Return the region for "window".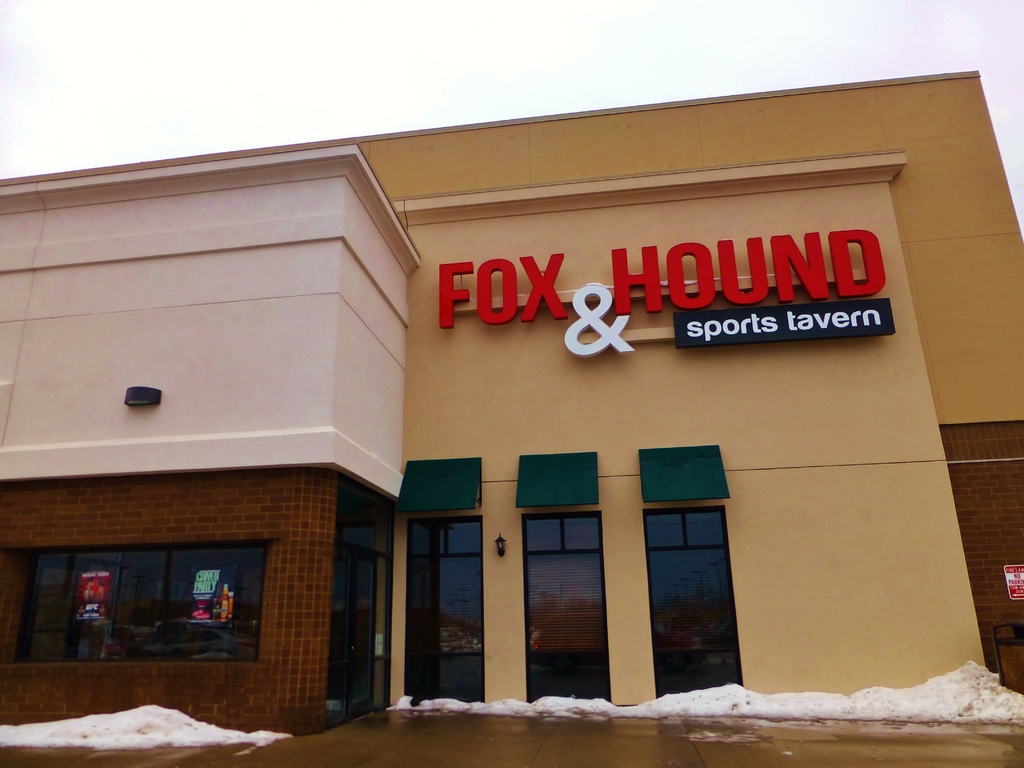
region(14, 540, 271, 664).
